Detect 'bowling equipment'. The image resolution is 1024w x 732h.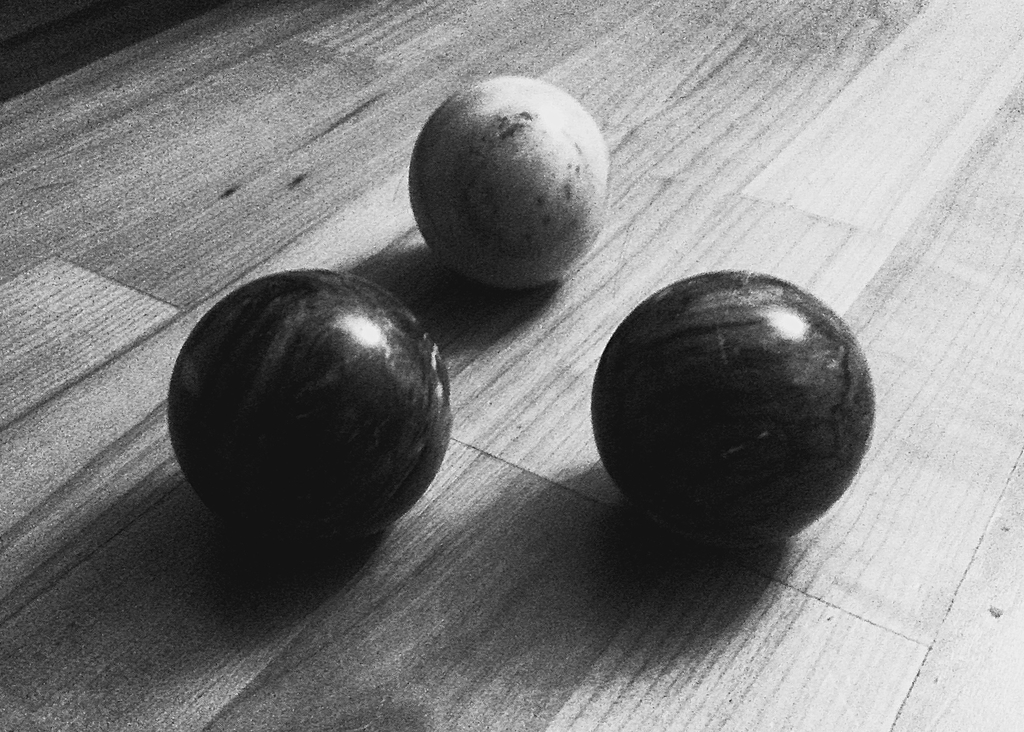
589, 272, 876, 545.
